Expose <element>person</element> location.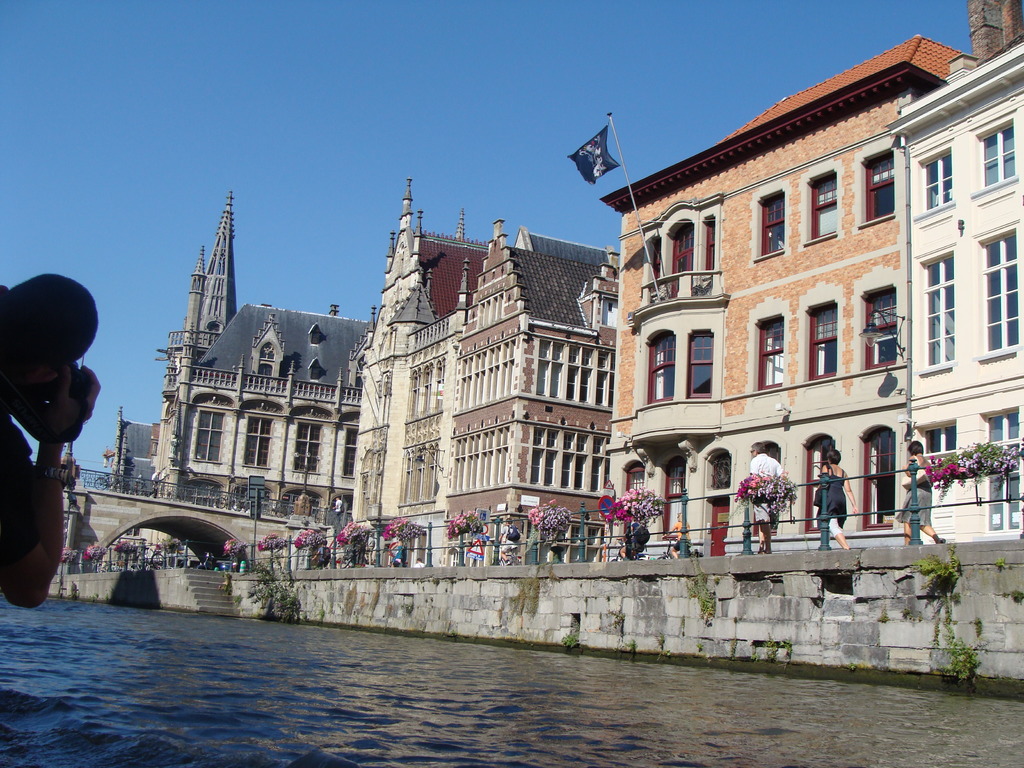
Exposed at 332, 497, 344, 522.
